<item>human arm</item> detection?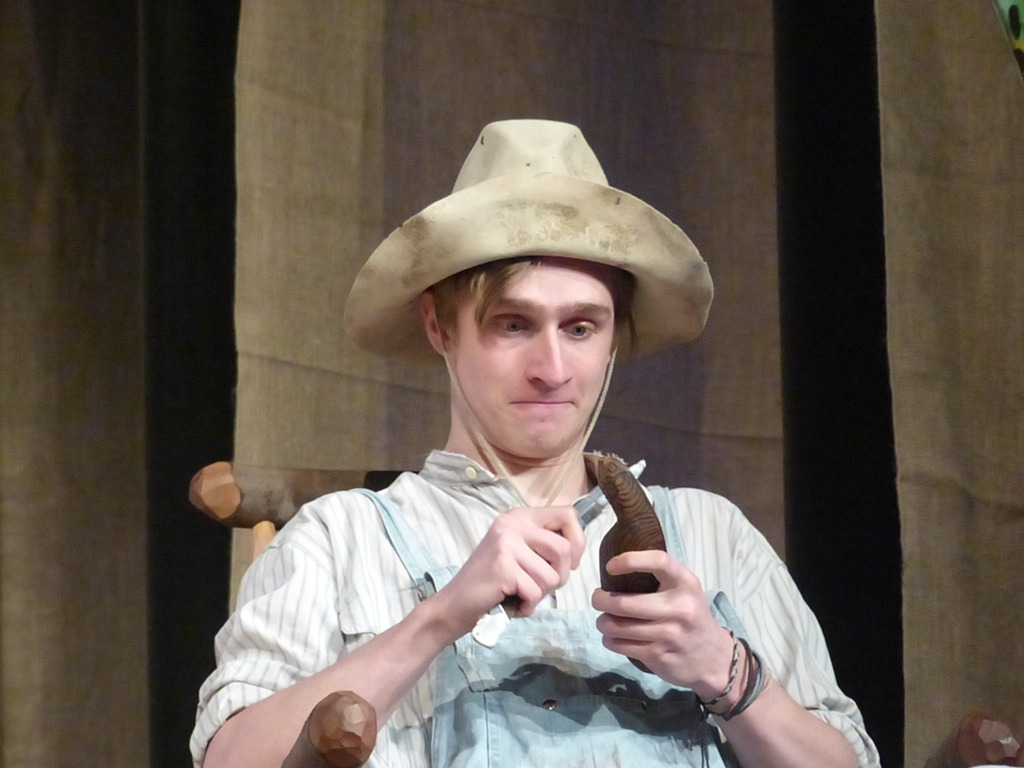
225/470/621/744
